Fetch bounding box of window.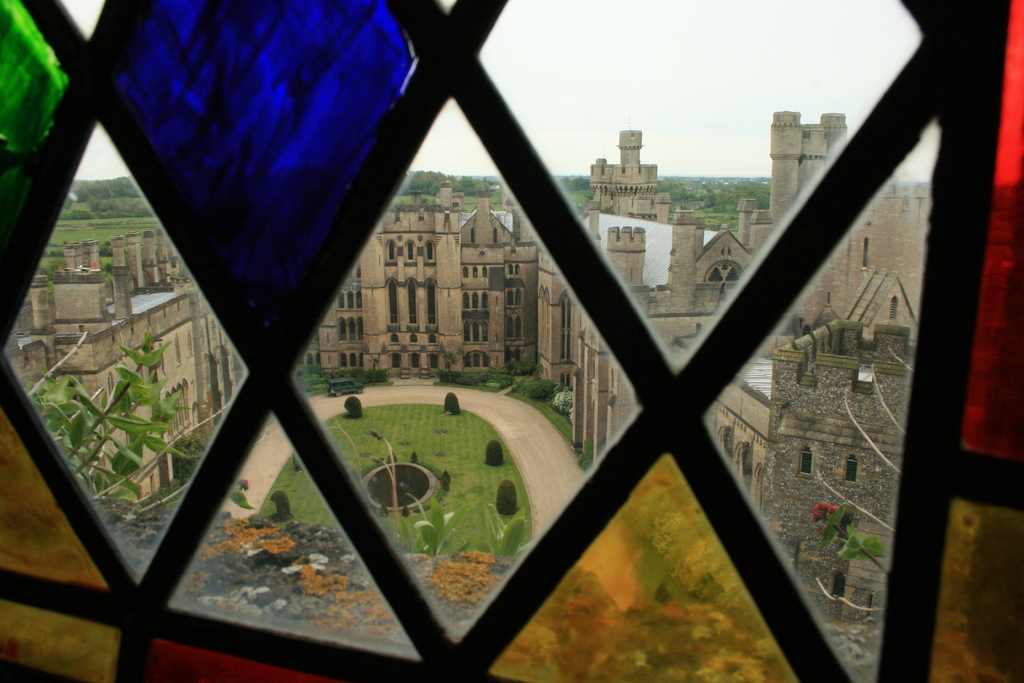
Bbox: 407:280:415:322.
